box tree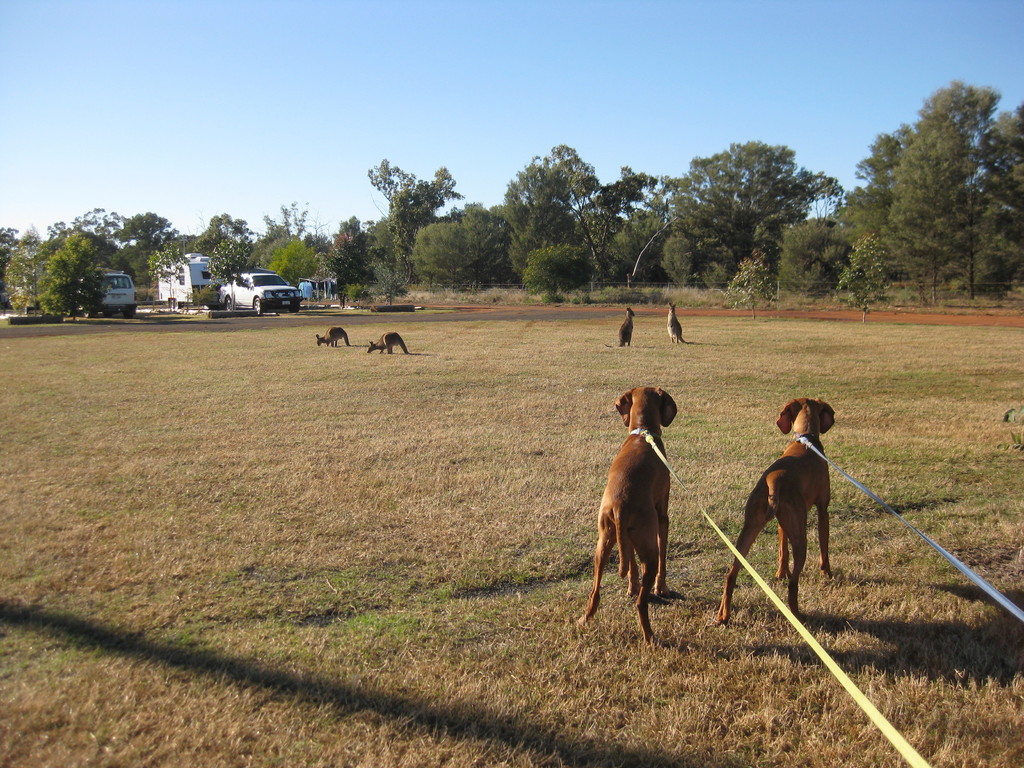
[38, 235, 127, 317]
